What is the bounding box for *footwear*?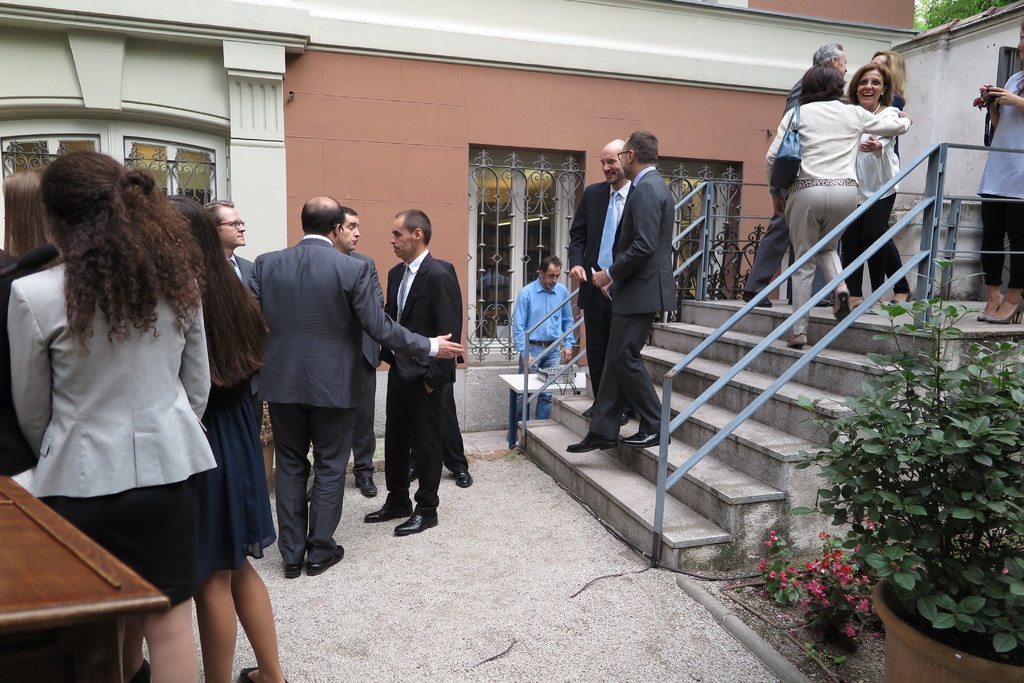
detection(282, 561, 299, 580).
